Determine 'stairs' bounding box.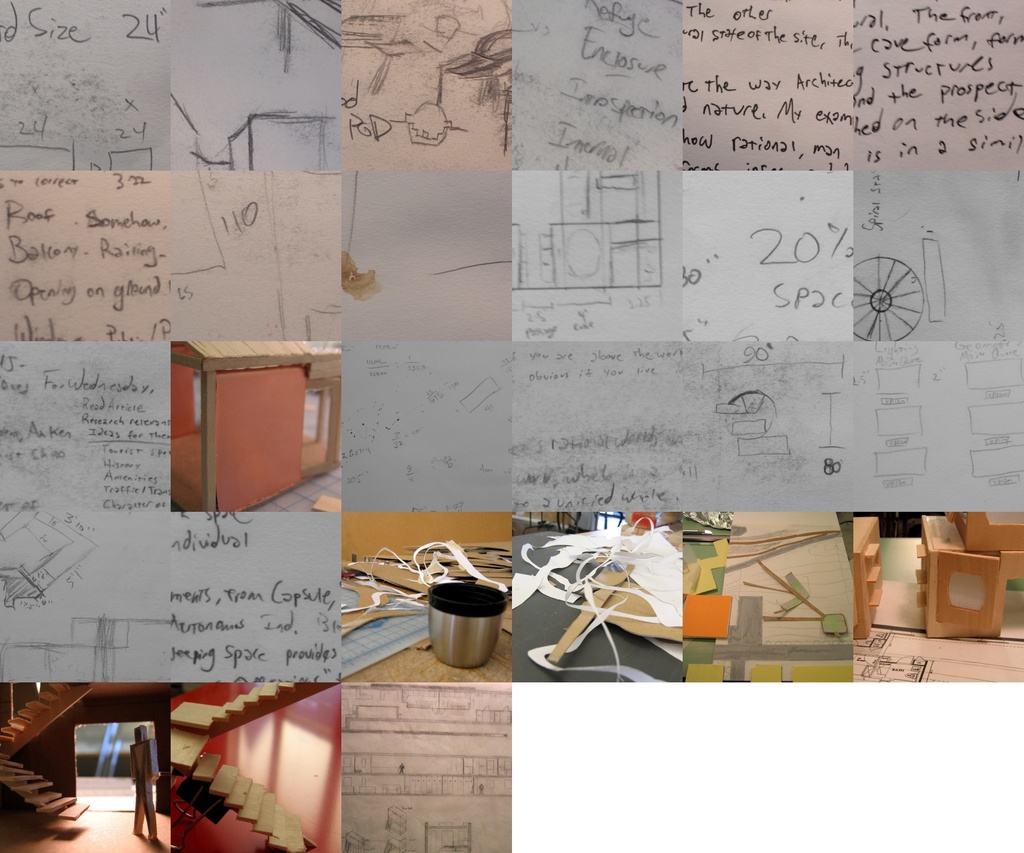
Determined: [0,682,90,828].
